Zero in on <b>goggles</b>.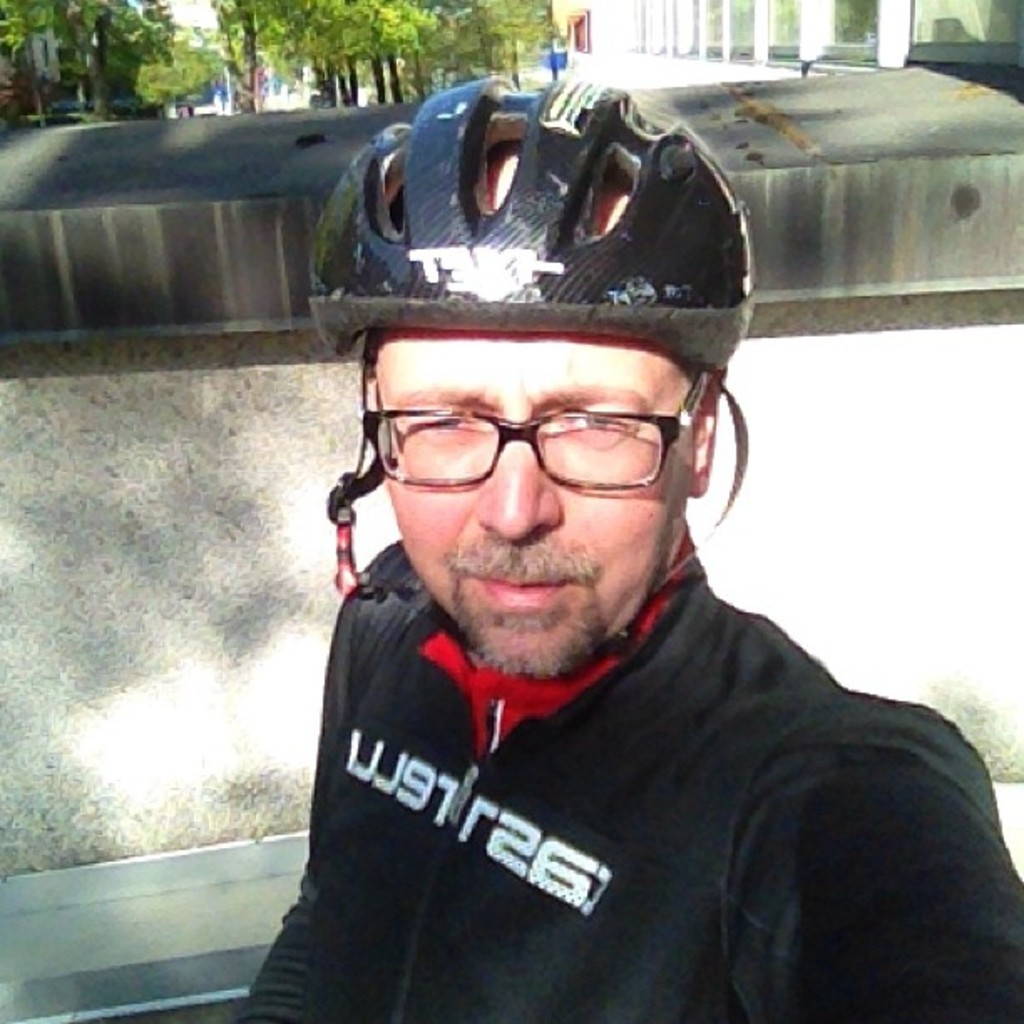
Zeroed in: box(356, 366, 716, 499).
